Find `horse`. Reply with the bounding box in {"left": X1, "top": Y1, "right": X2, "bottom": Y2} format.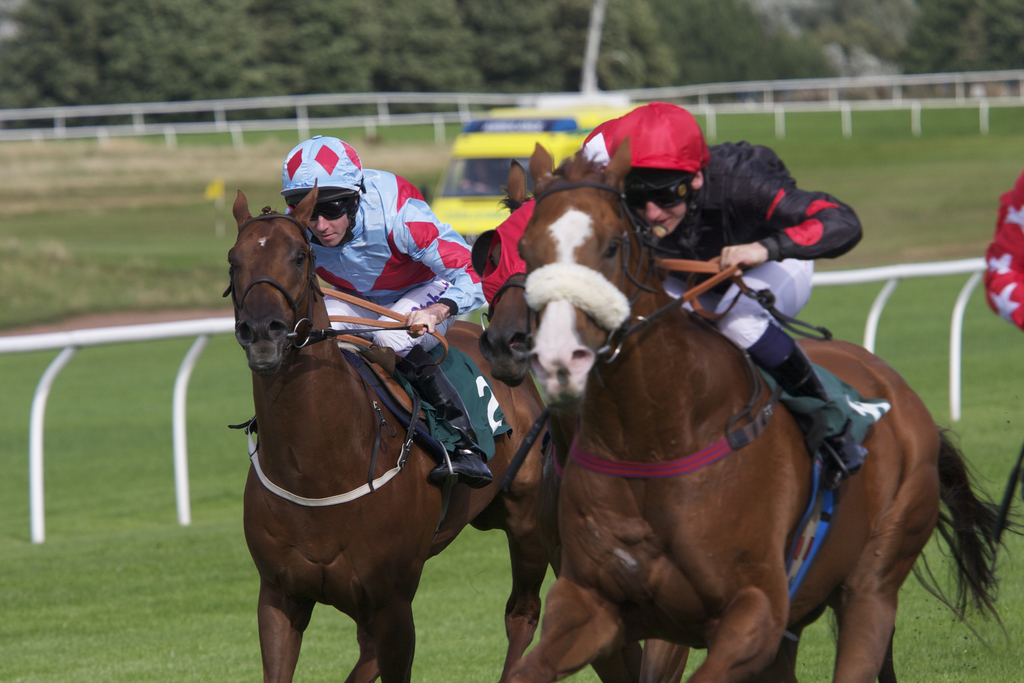
{"left": 225, "top": 177, "right": 552, "bottom": 682}.
